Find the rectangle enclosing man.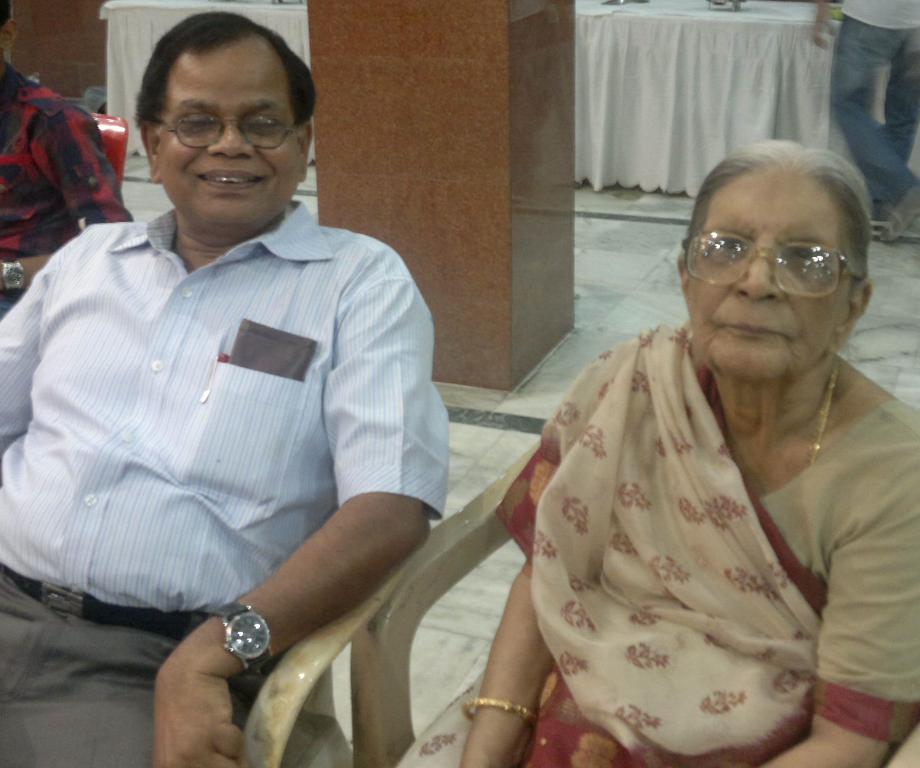
bbox(10, 16, 502, 729).
